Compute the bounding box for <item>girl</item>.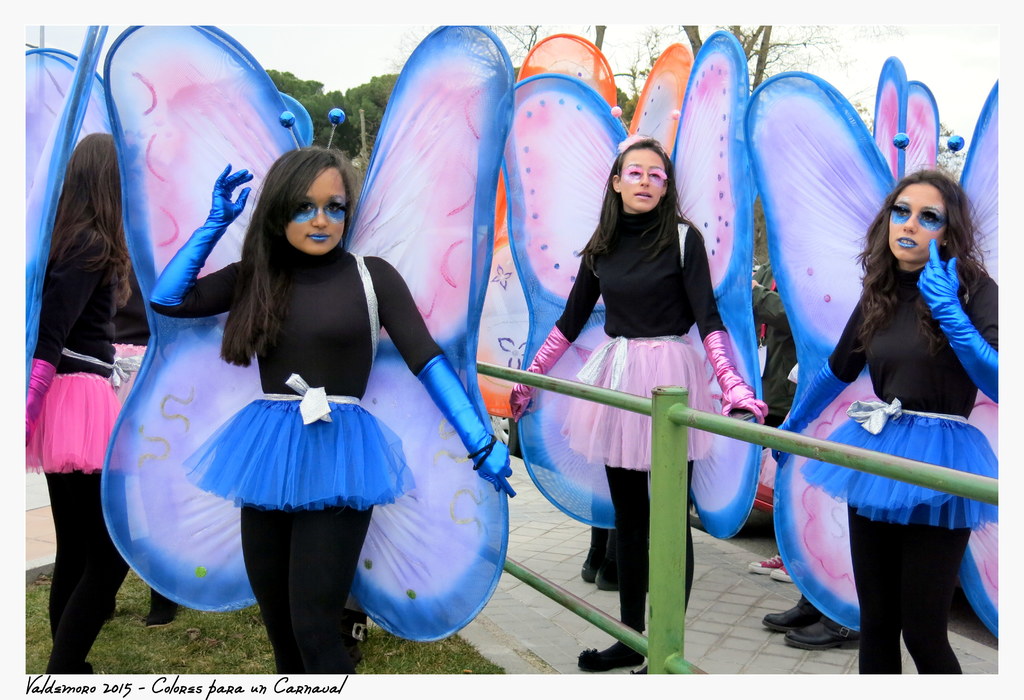
[left=771, top=170, right=1001, bottom=679].
